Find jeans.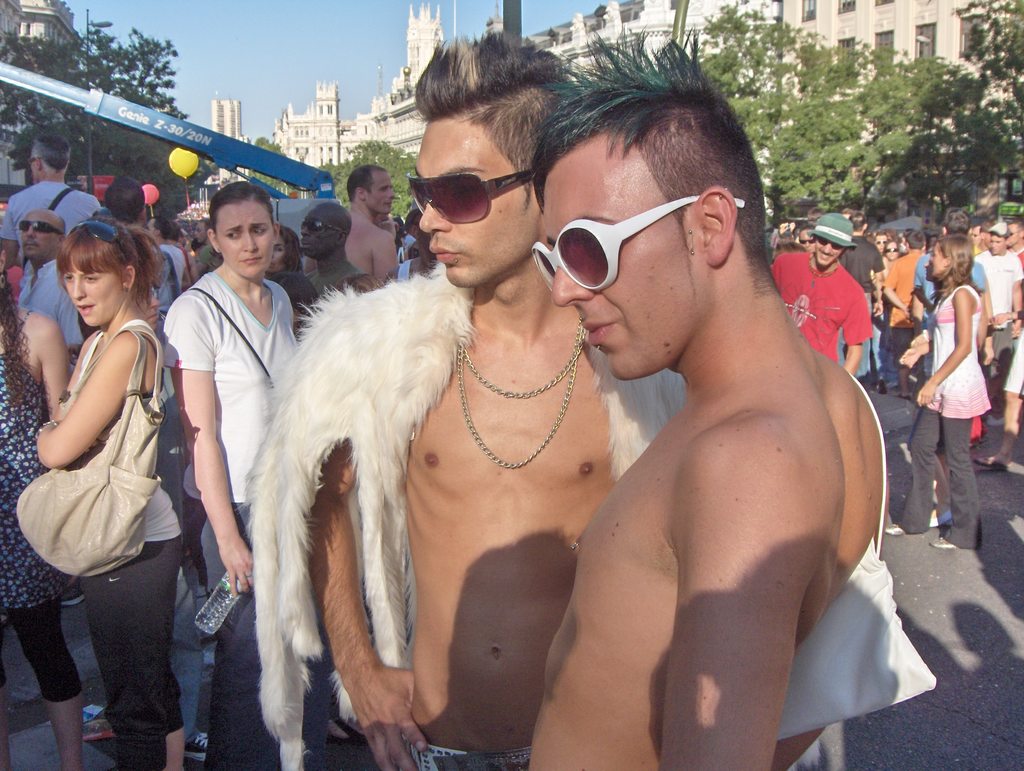
x1=991, y1=330, x2=1023, y2=377.
